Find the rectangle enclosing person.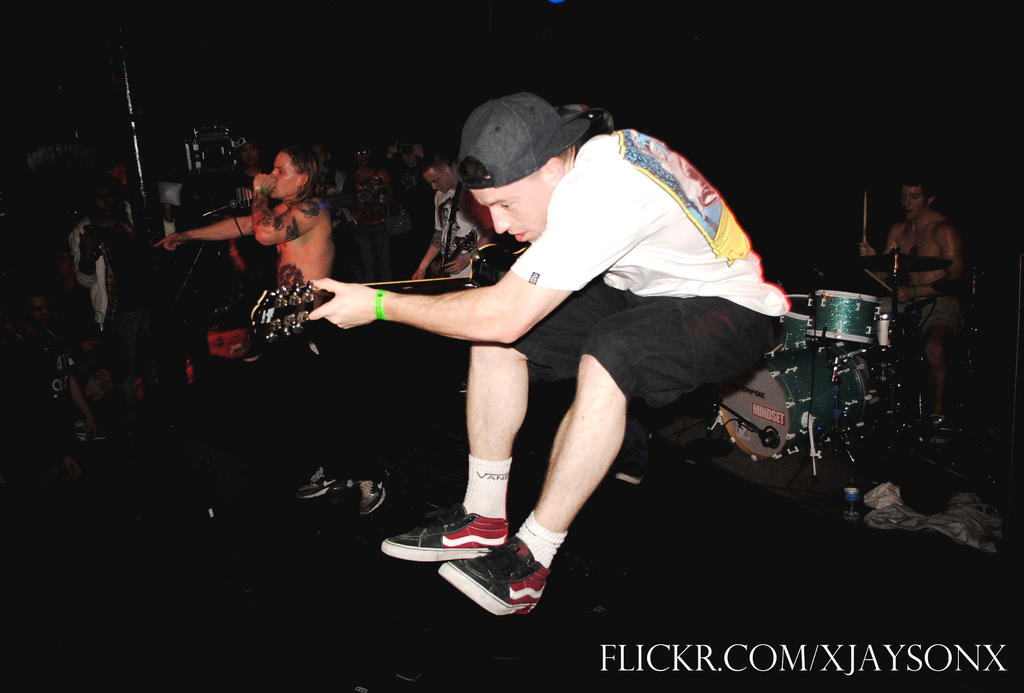
<region>149, 144, 390, 514</region>.
